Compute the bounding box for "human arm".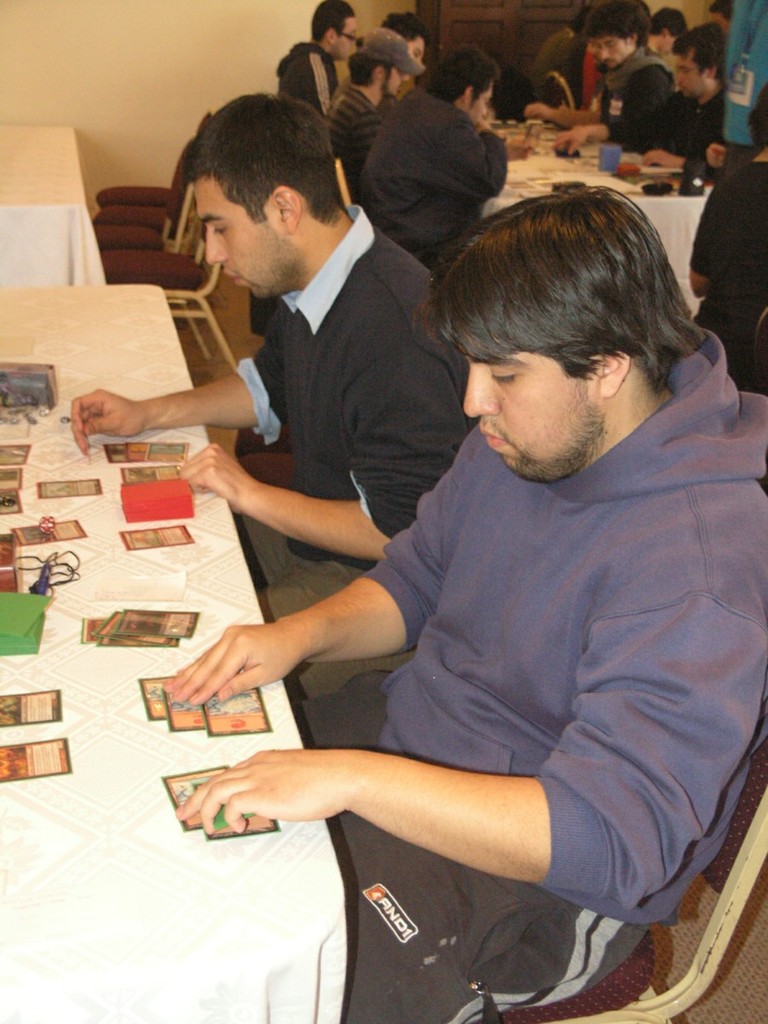
region(166, 349, 457, 567).
